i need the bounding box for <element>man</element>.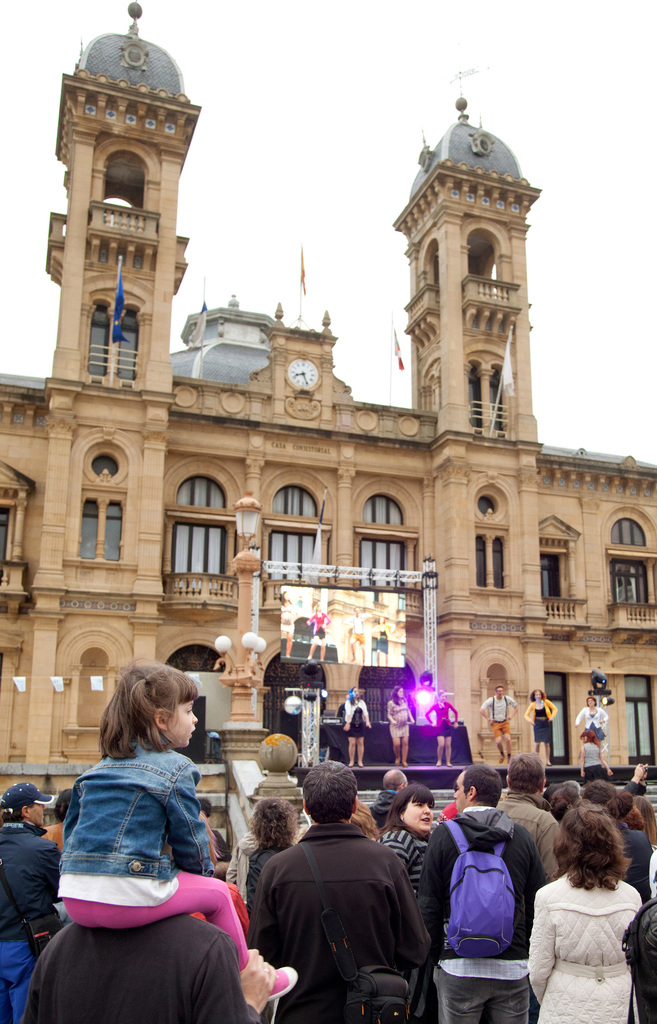
Here it is: bbox(477, 685, 517, 760).
